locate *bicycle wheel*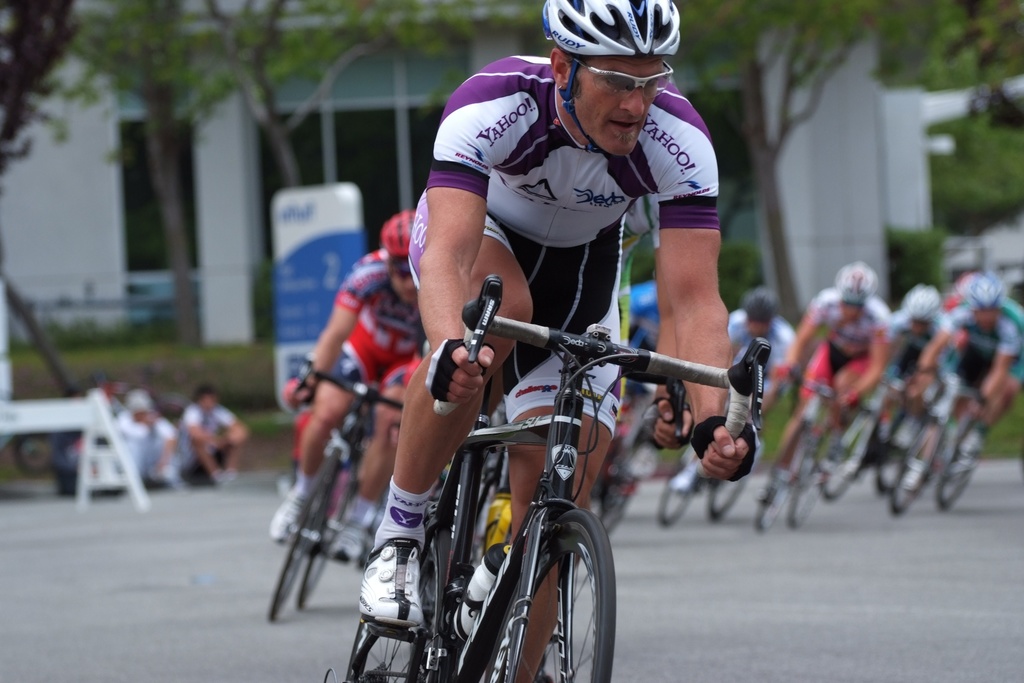
region(815, 414, 880, 514)
